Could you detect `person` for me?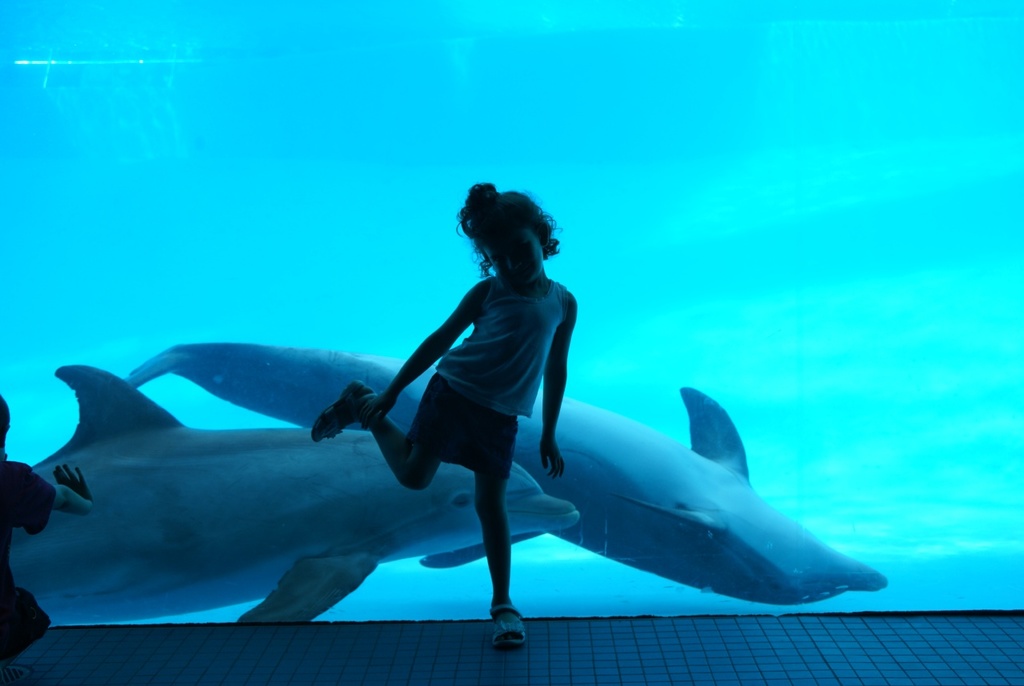
Detection result: box=[0, 394, 98, 685].
